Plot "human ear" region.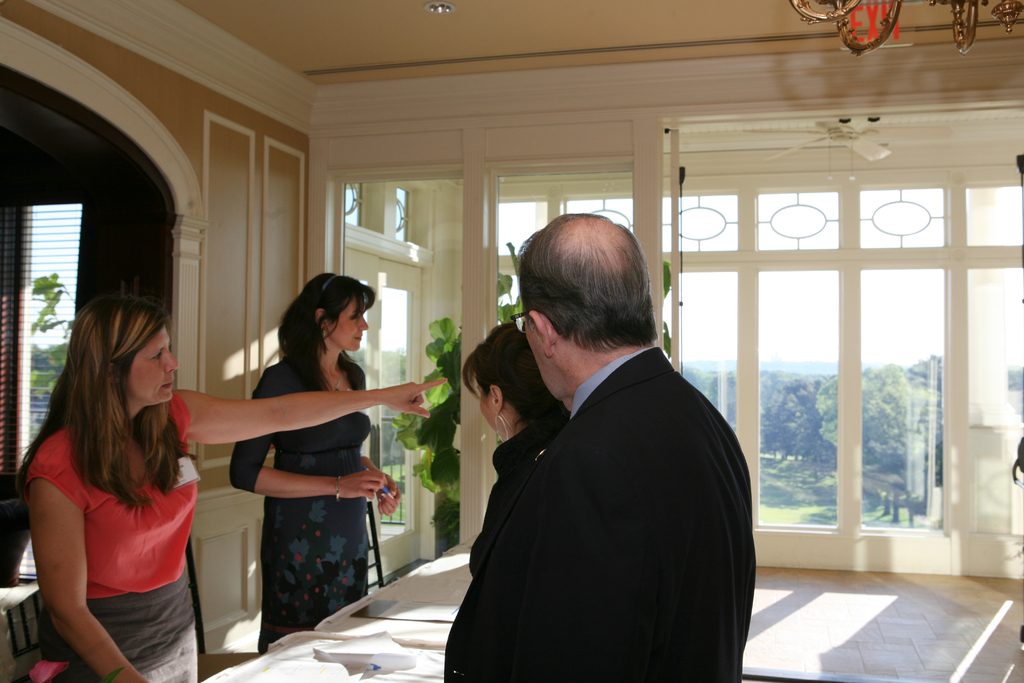
Plotted at [107, 364, 125, 386].
